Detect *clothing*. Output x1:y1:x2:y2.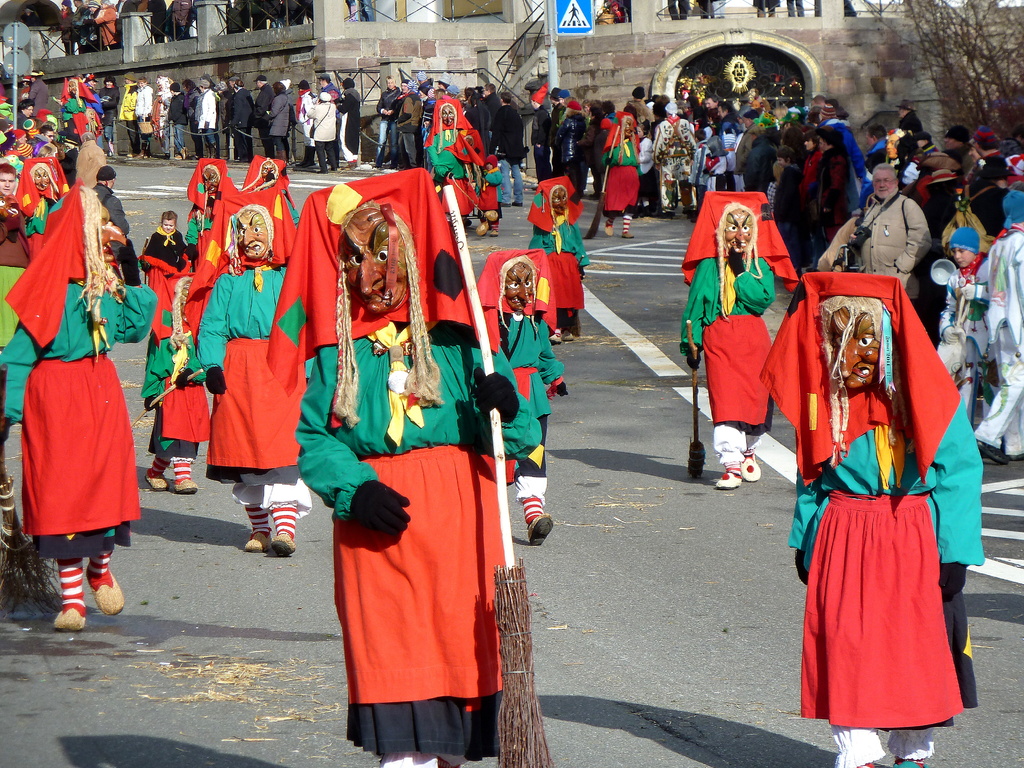
666:0:687:20.
